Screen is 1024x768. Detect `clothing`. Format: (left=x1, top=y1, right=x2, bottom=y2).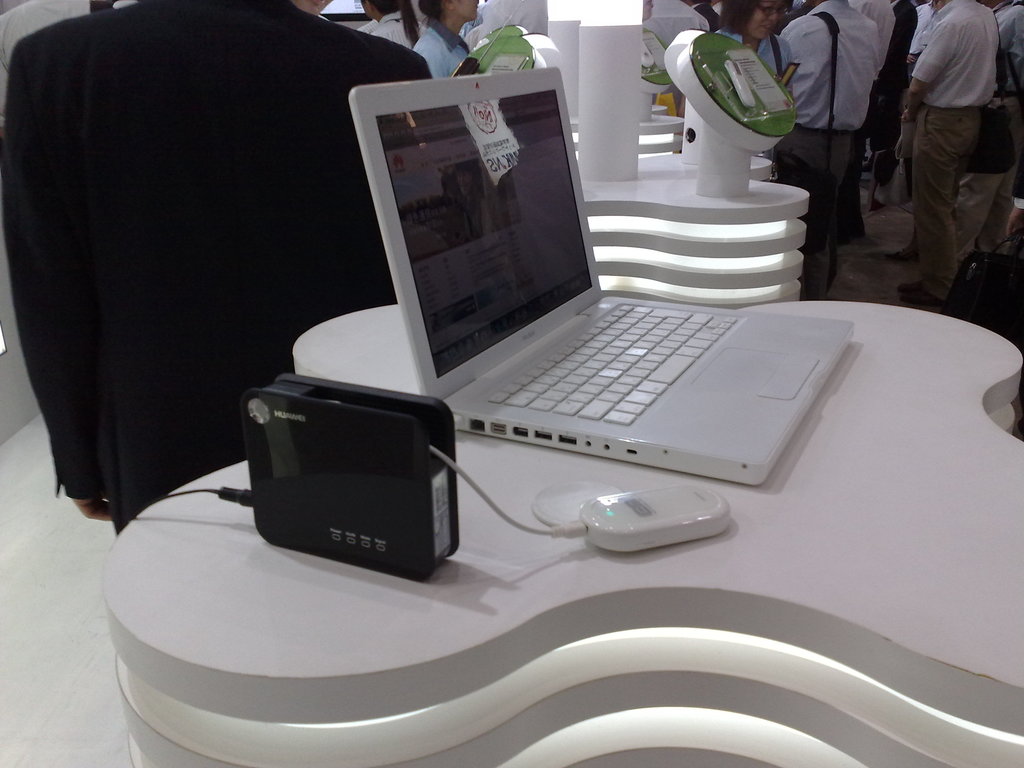
(left=0, top=0, right=460, bottom=547).
